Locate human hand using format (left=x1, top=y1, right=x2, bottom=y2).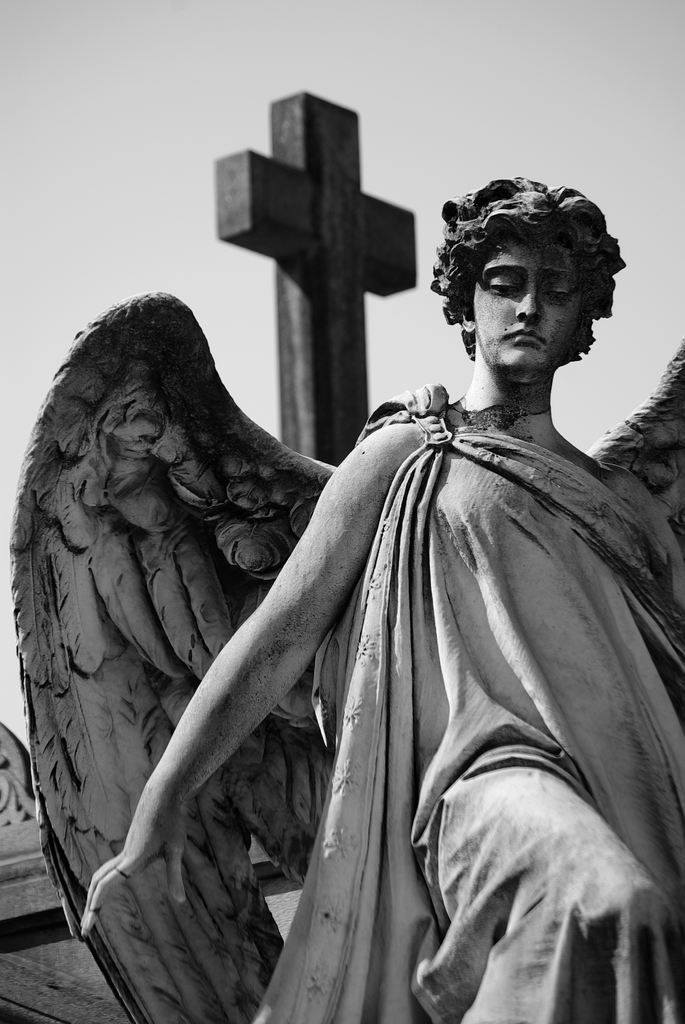
(left=81, top=833, right=183, bottom=940).
